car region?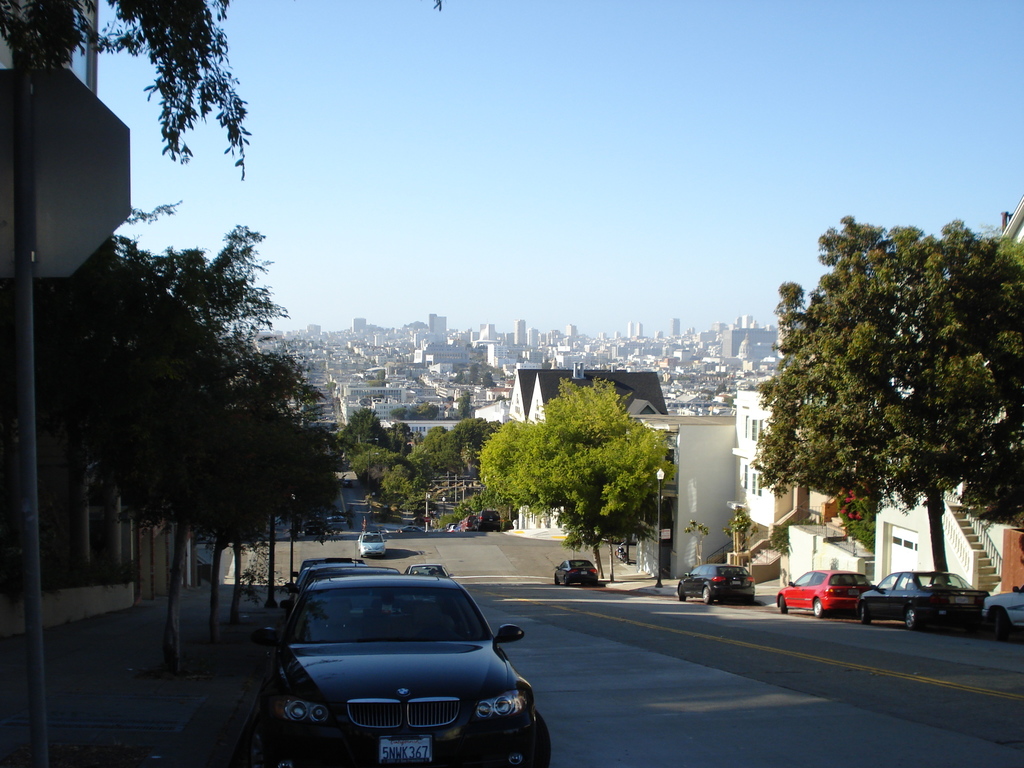
<box>357,531,387,561</box>
